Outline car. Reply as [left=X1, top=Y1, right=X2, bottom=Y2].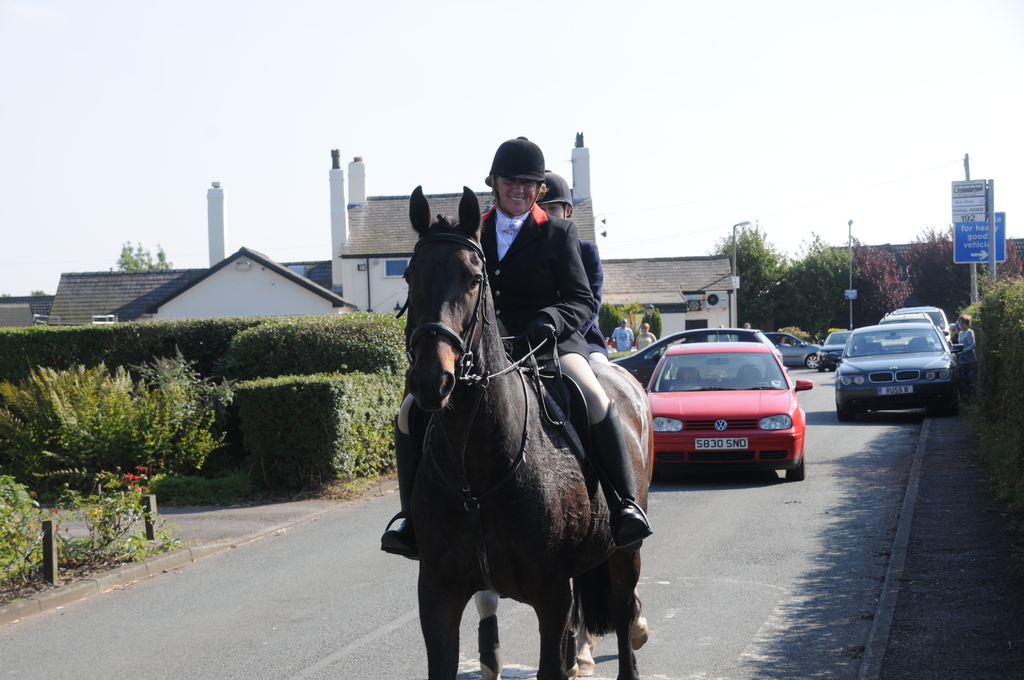
[left=641, top=341, right=810, bottom=478].
